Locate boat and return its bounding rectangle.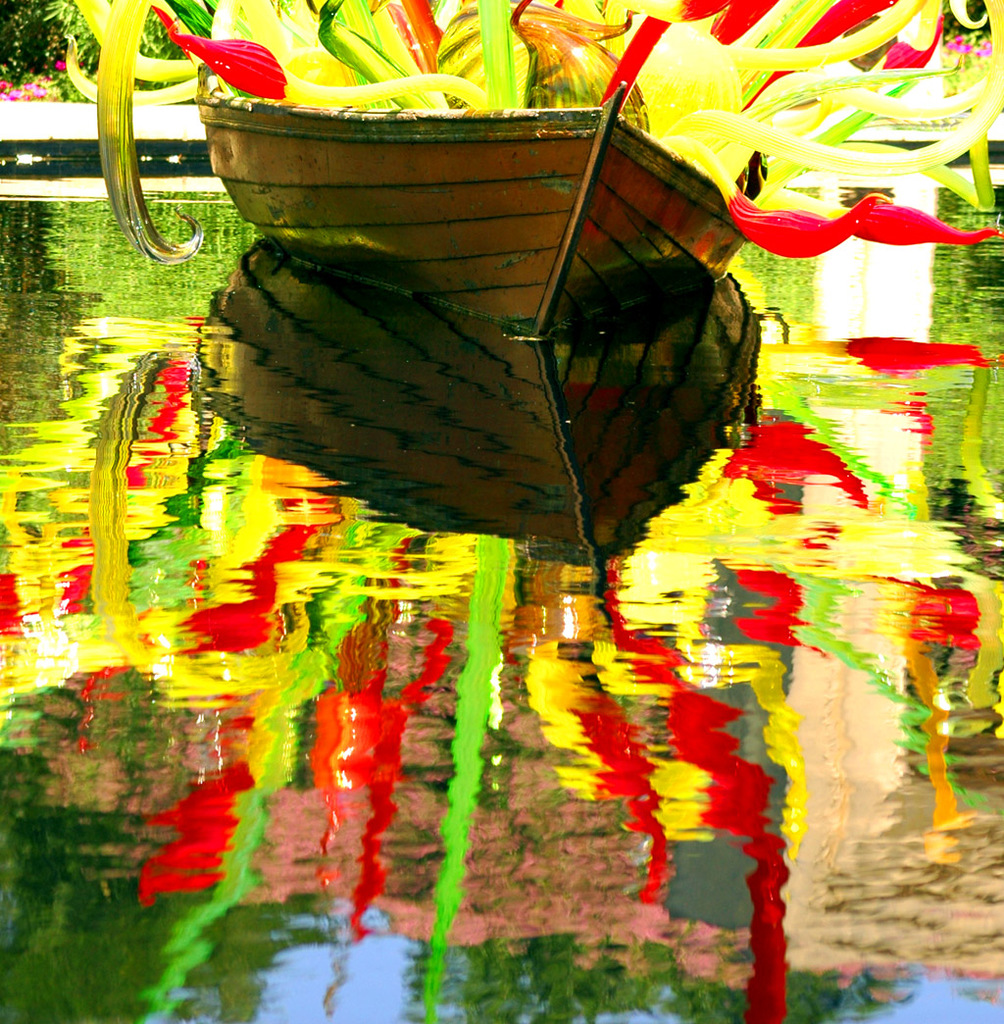
BBox(193, 63, 753, 341).
